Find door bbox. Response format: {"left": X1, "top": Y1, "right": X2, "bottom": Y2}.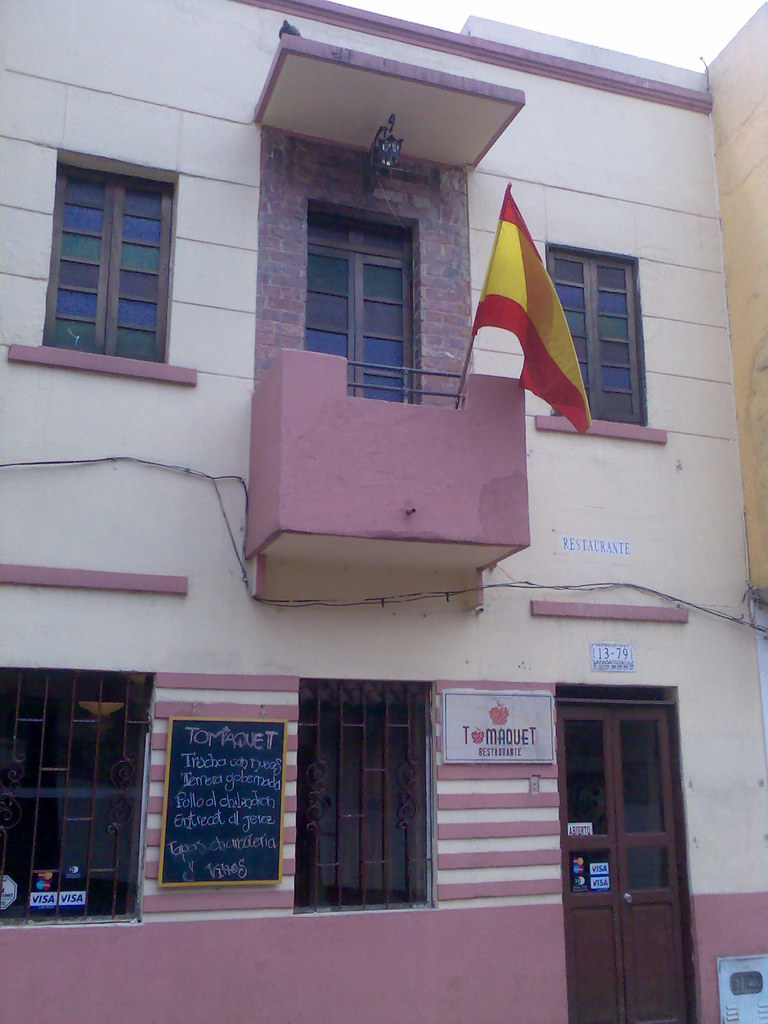
{"left": 558, "top": 708, "right": 694, "bottom": 1023}.
